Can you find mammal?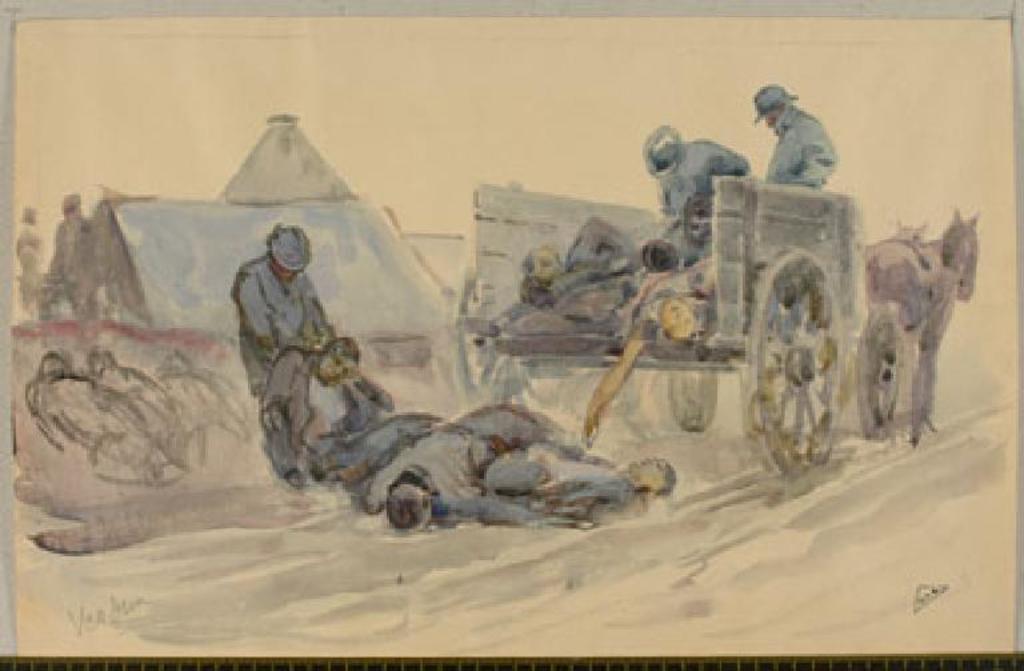
Yes, bounding box: [x1=76, y1=336, x2=199, y2=452].
